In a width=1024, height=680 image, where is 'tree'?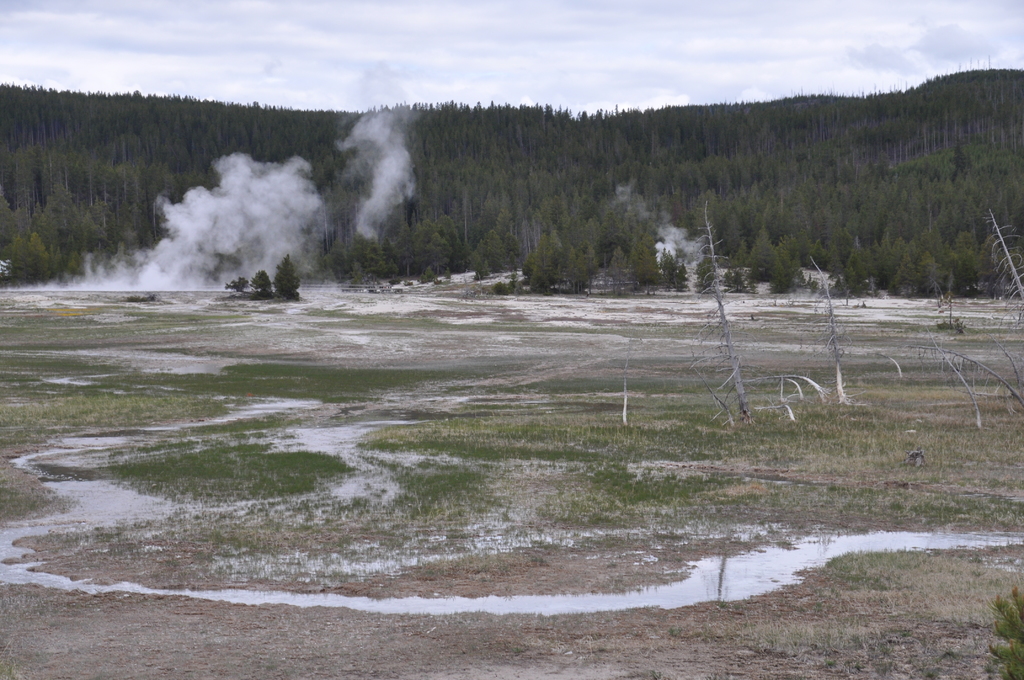
Rect(250, 267, 273, 295).
